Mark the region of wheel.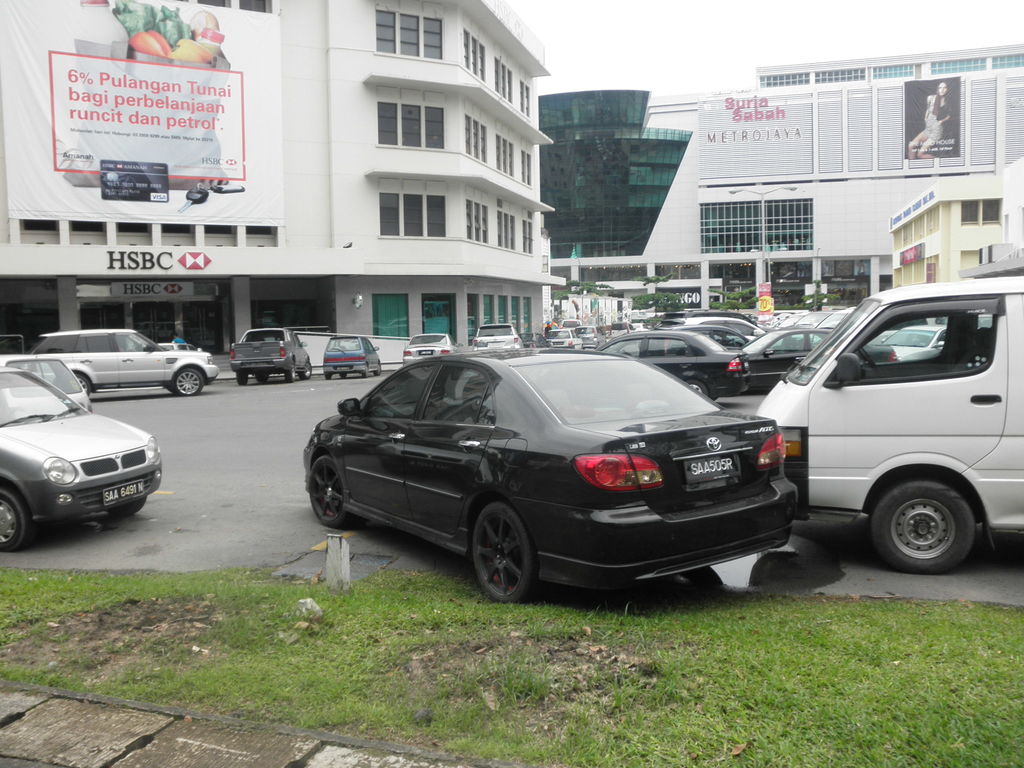
Region: 687/379/706/395.
